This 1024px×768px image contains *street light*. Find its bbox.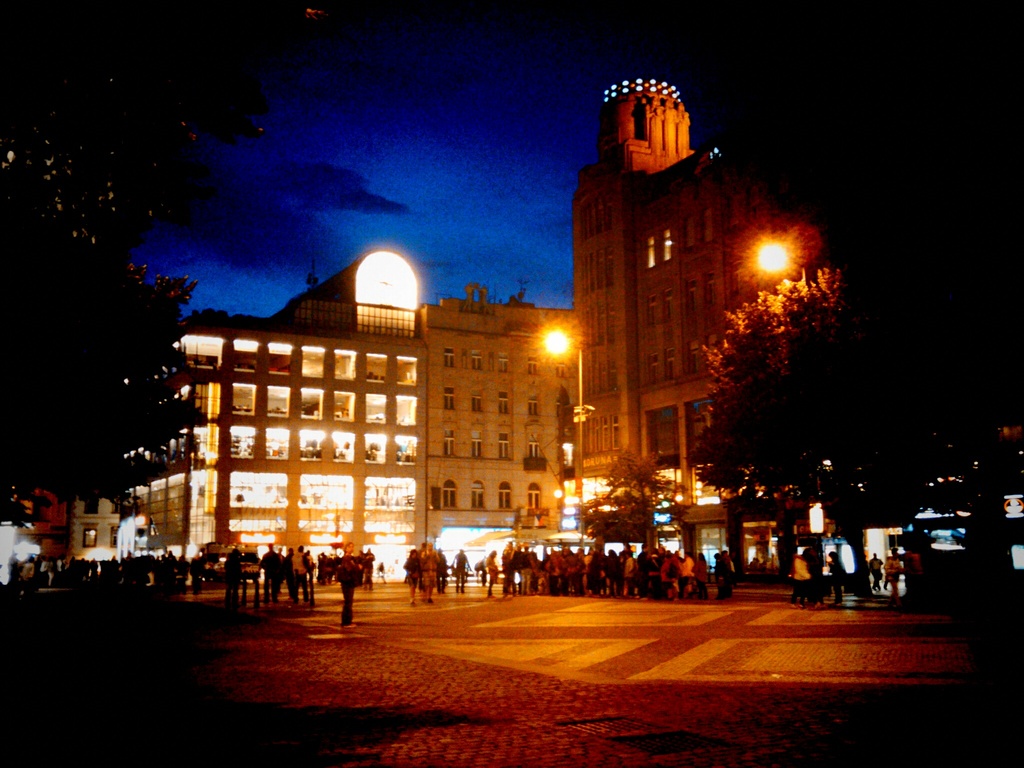
rect(541, 314, 586, 500).
